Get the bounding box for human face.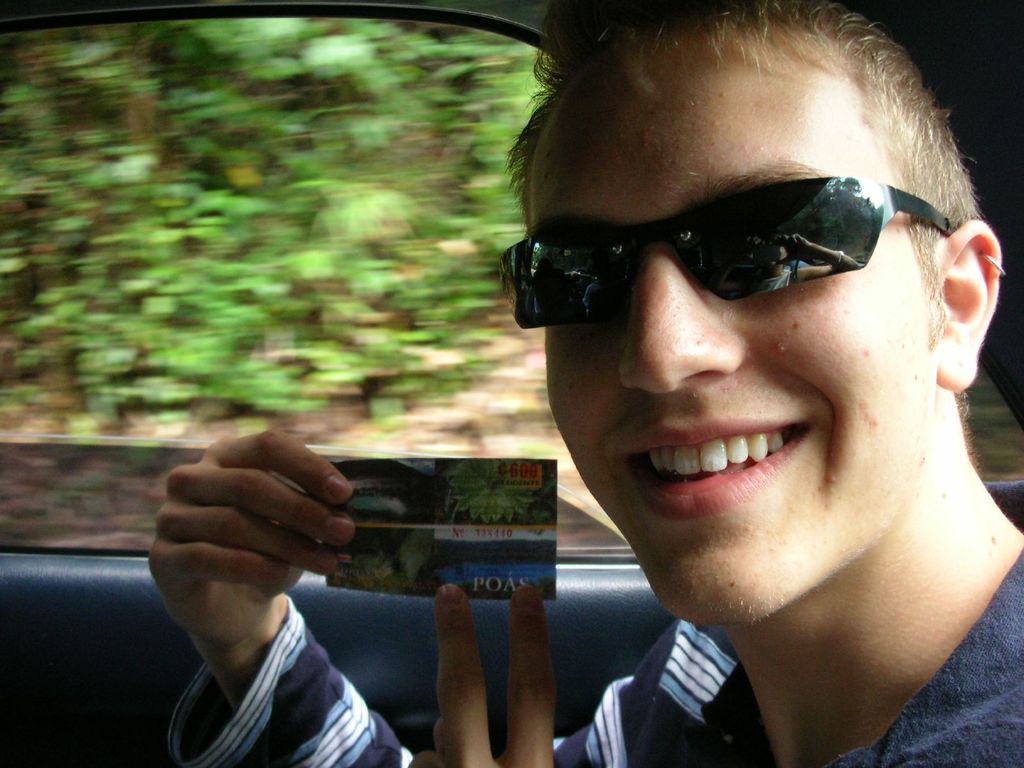
box(530, 51, 938, 628).
